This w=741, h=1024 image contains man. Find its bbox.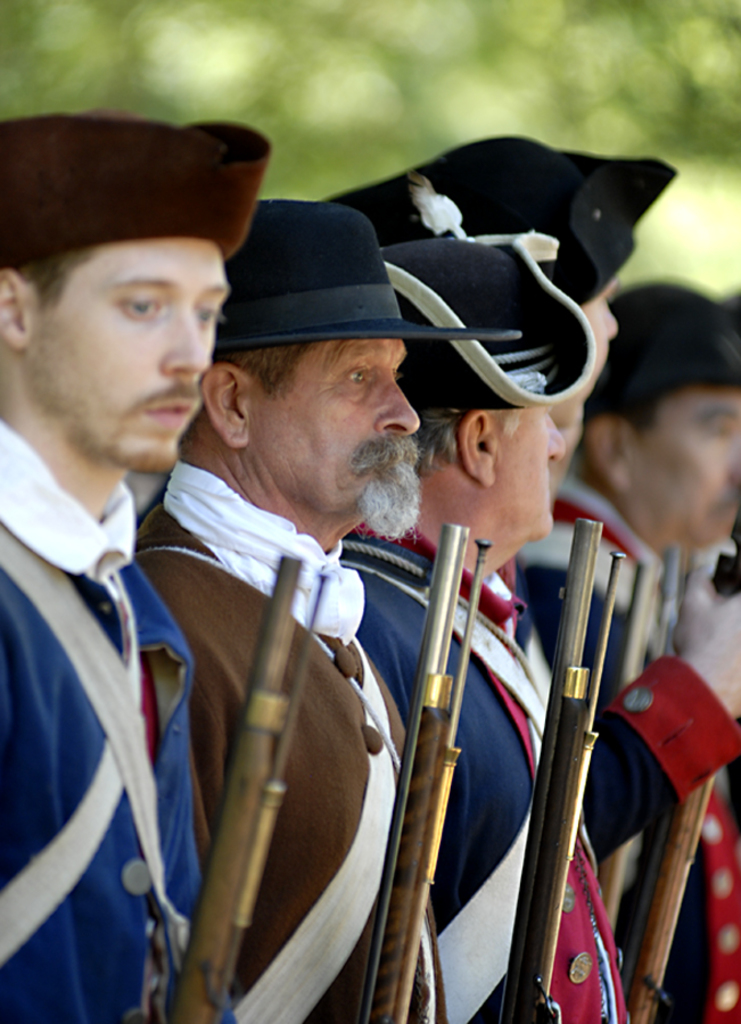
1,107,278,1023.
